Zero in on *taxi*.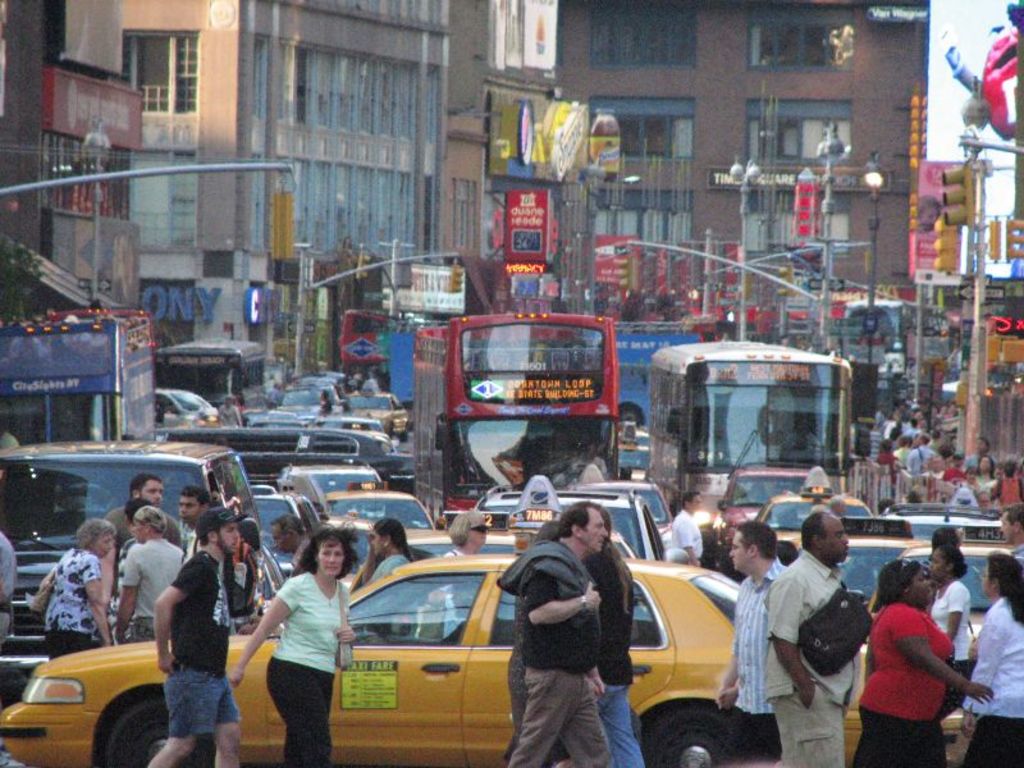
Zeroed in: box(325, 484, 461, 557).
